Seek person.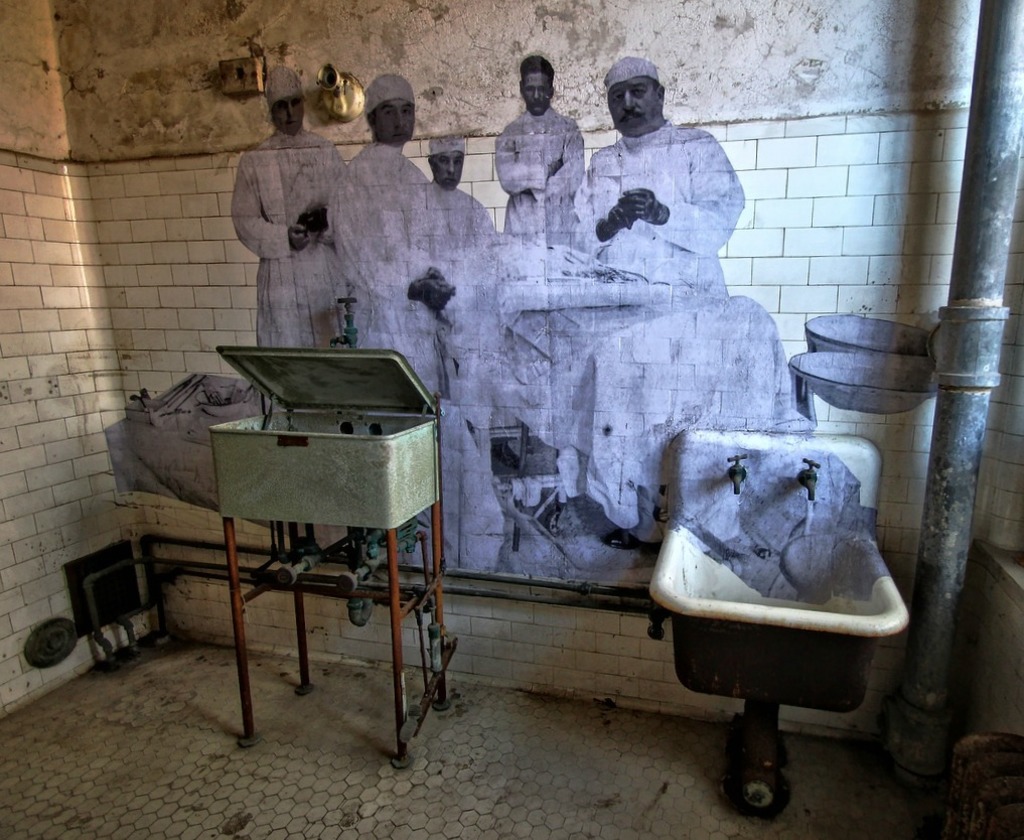
l=419, t=122, r=504, b=442.
